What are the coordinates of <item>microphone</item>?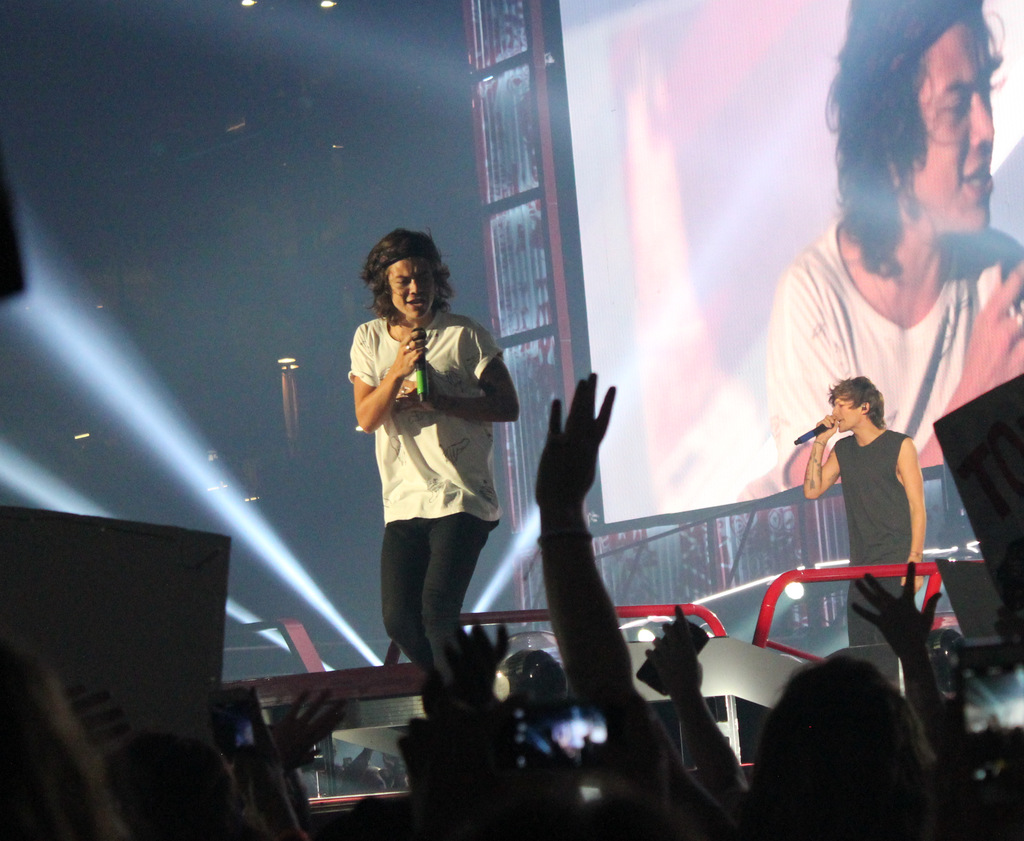
pyautogui.locateOnScreen(417, 327, 425, 404).
